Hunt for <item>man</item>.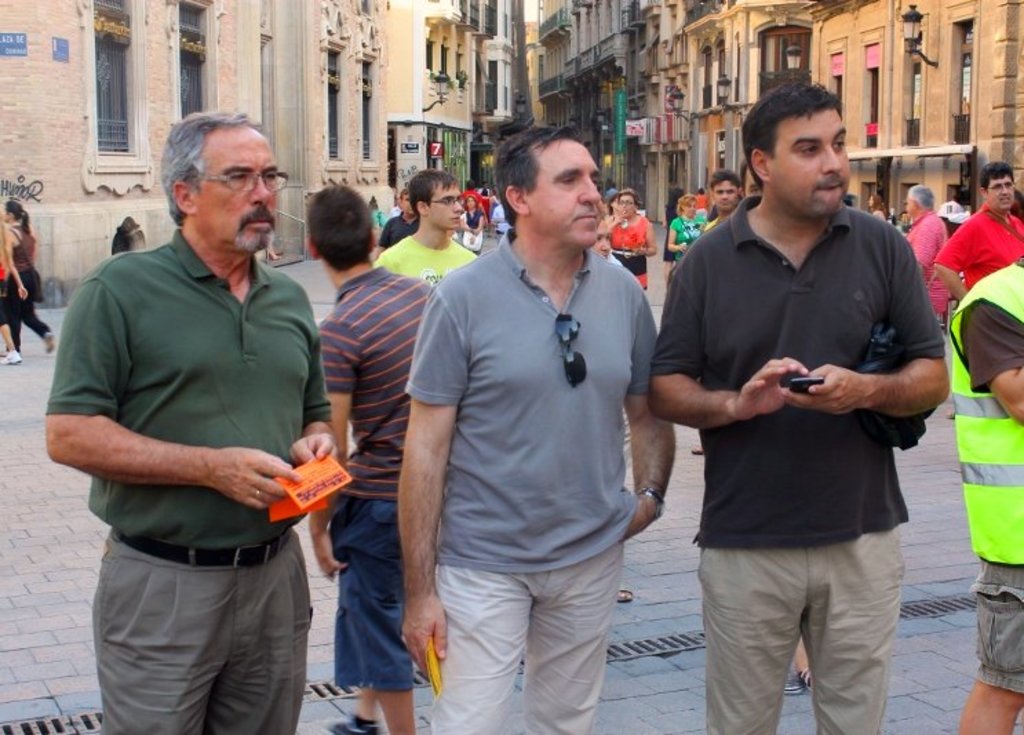
Hunted down at 655,85,951,734.
